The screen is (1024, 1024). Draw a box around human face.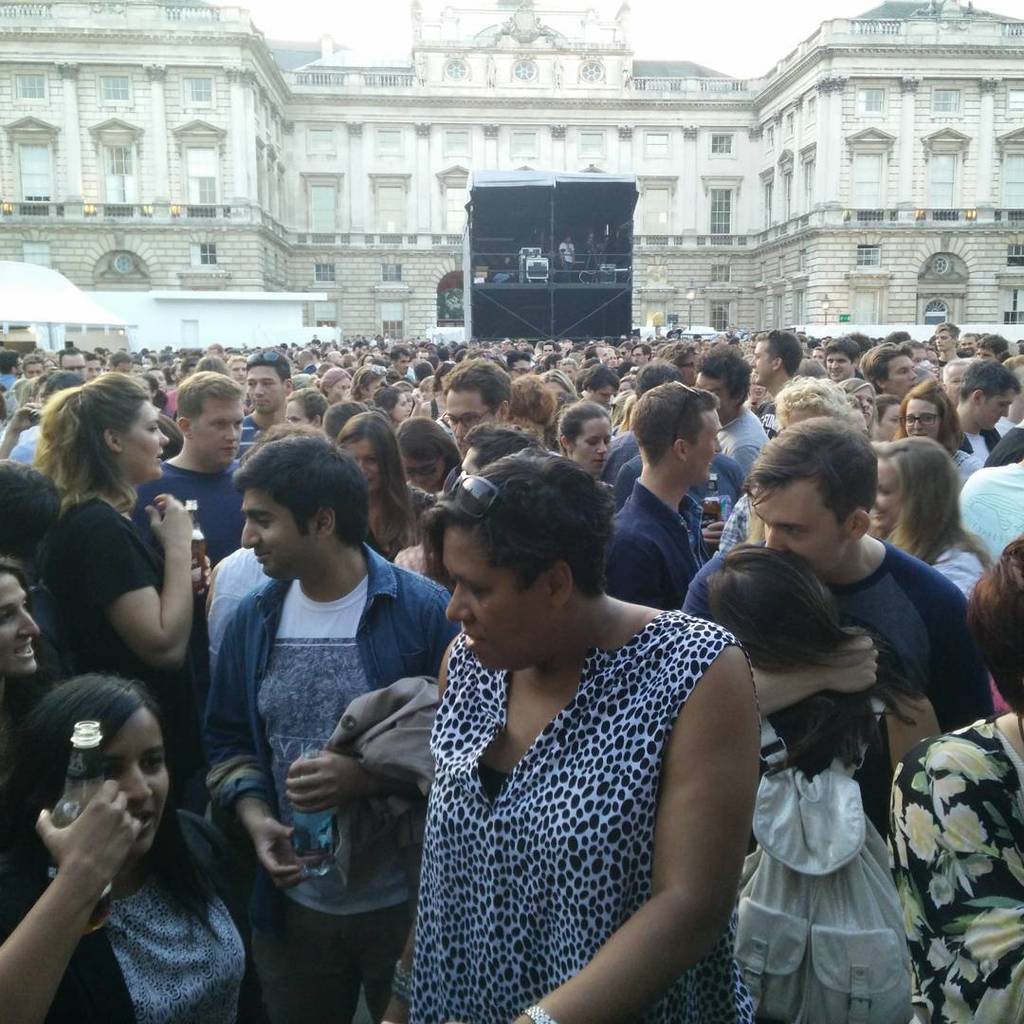
(x1=590, y1=385, x2=618, y2=408).
